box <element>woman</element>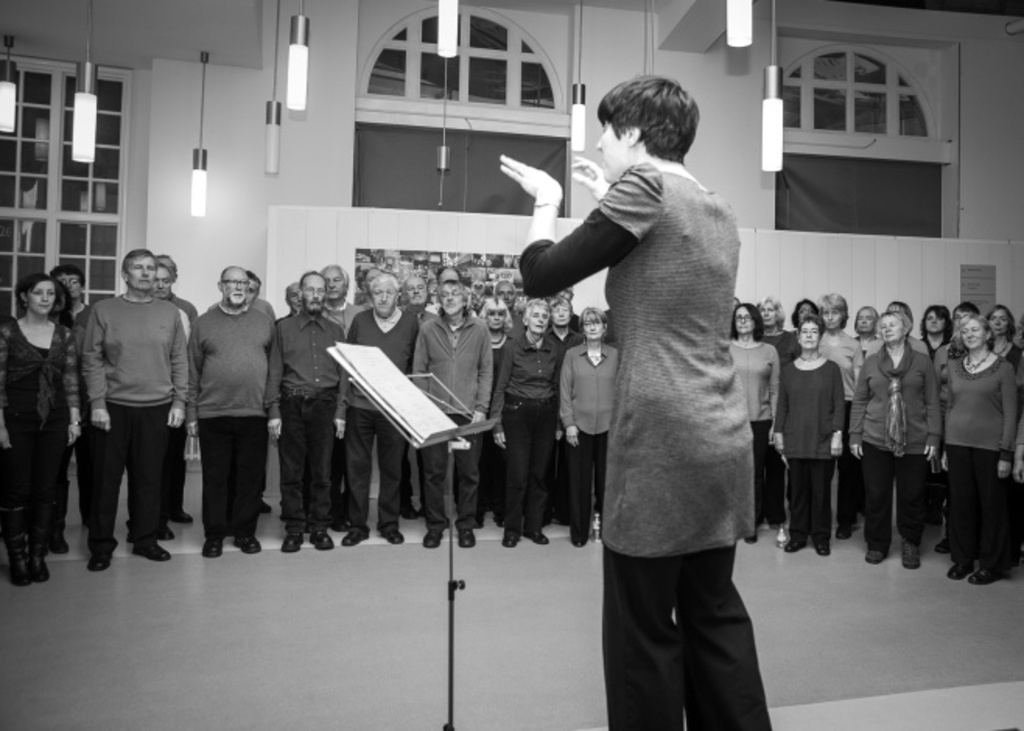
559/305/619/547
